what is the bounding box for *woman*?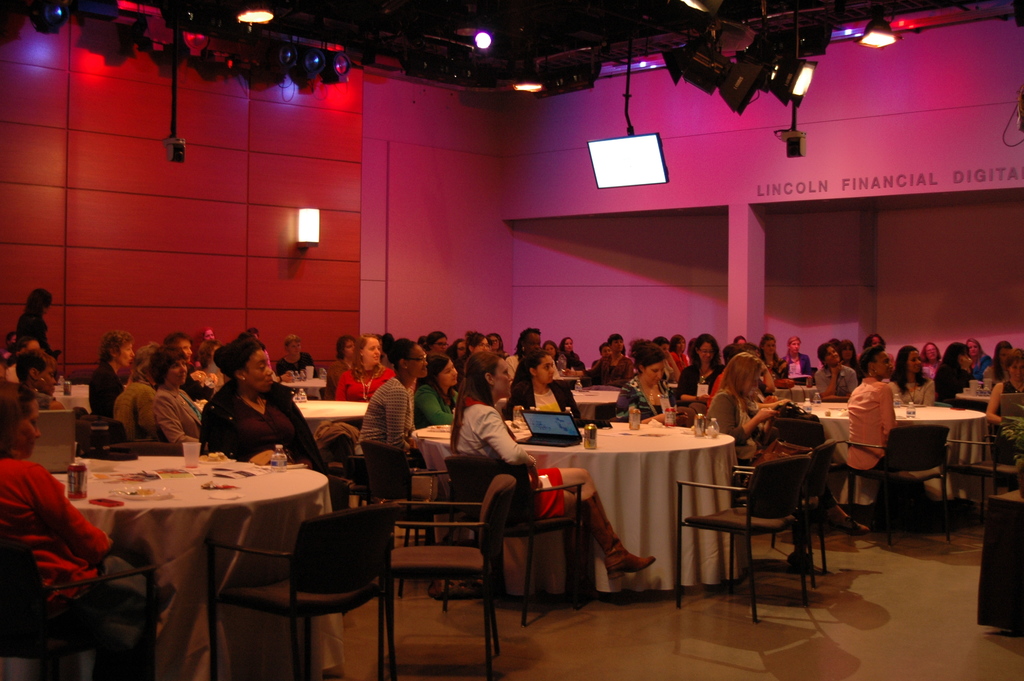
locate(846, 341, 901, 489).
